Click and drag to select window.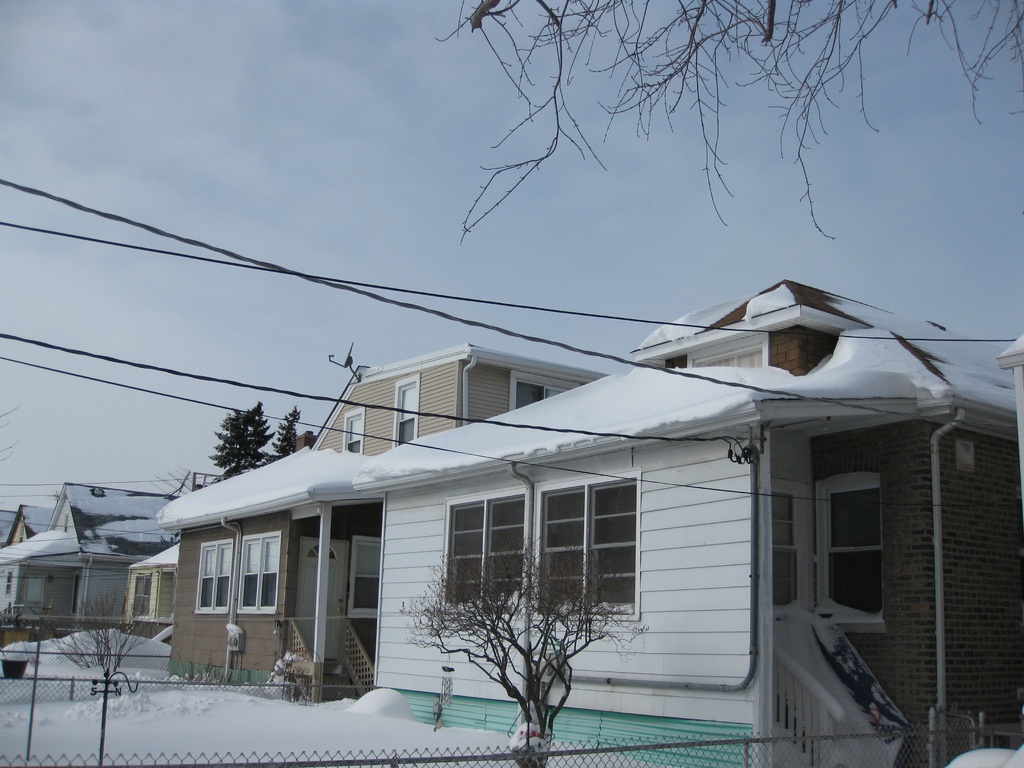
Selection: l=191, t=534, r=233, b=616.
